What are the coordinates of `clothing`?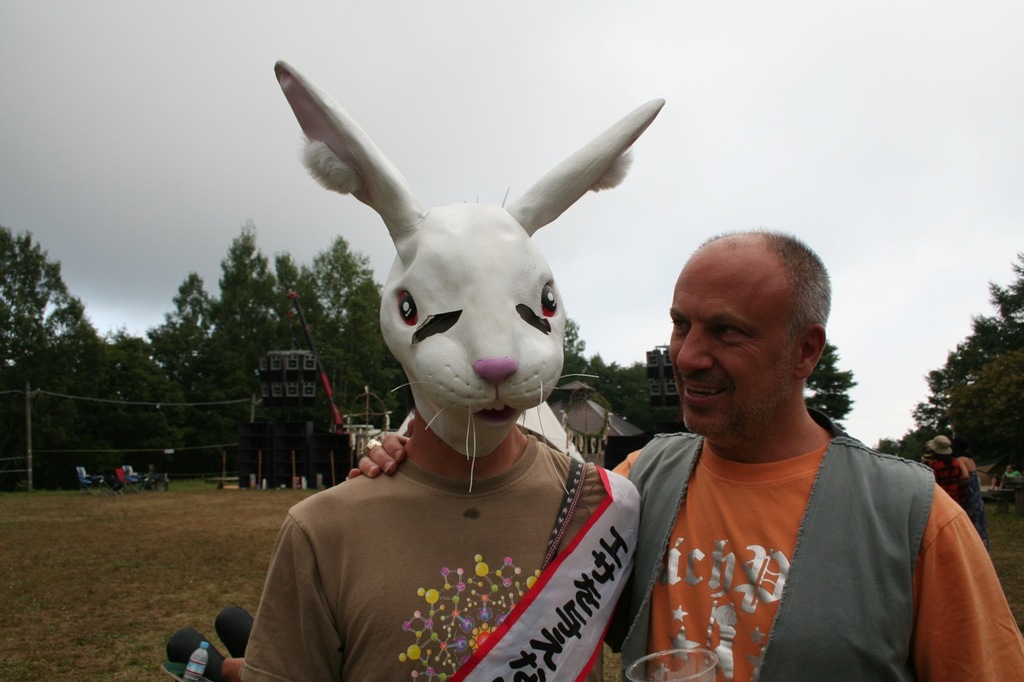
(x1=1002, y1=471, x2=1018, y2=487).
